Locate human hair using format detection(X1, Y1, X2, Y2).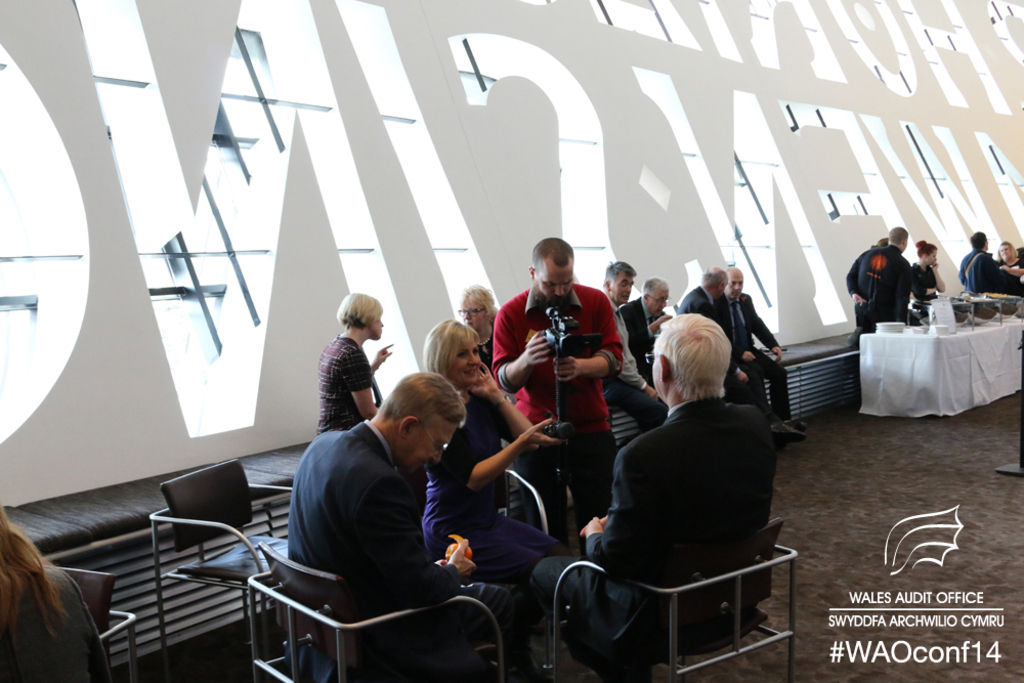
detection(530, 238, 580, 273).
